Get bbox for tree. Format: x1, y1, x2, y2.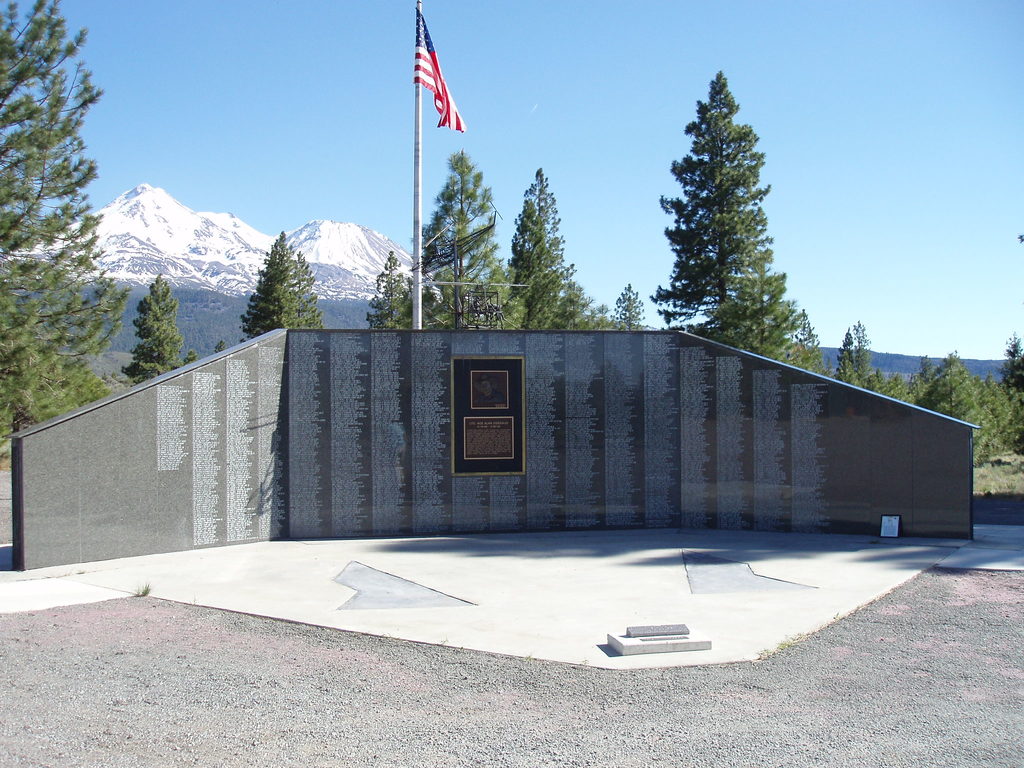
830, 310, 888, 400.
